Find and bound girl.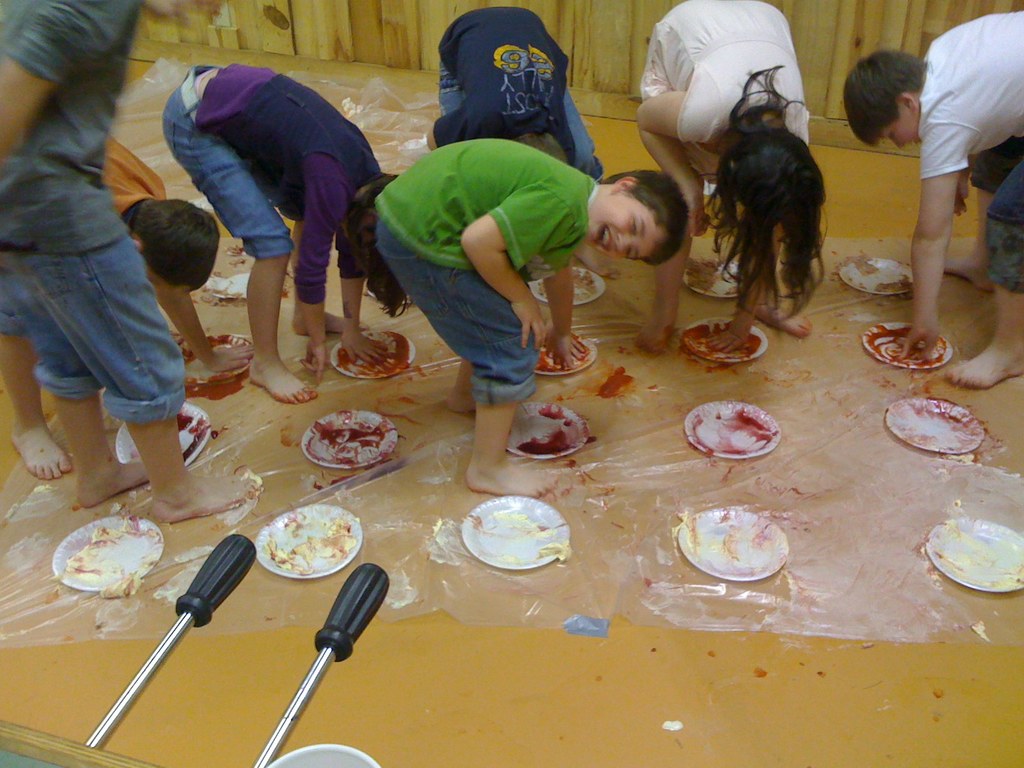
Bound: (630, 0, 806, 347).
